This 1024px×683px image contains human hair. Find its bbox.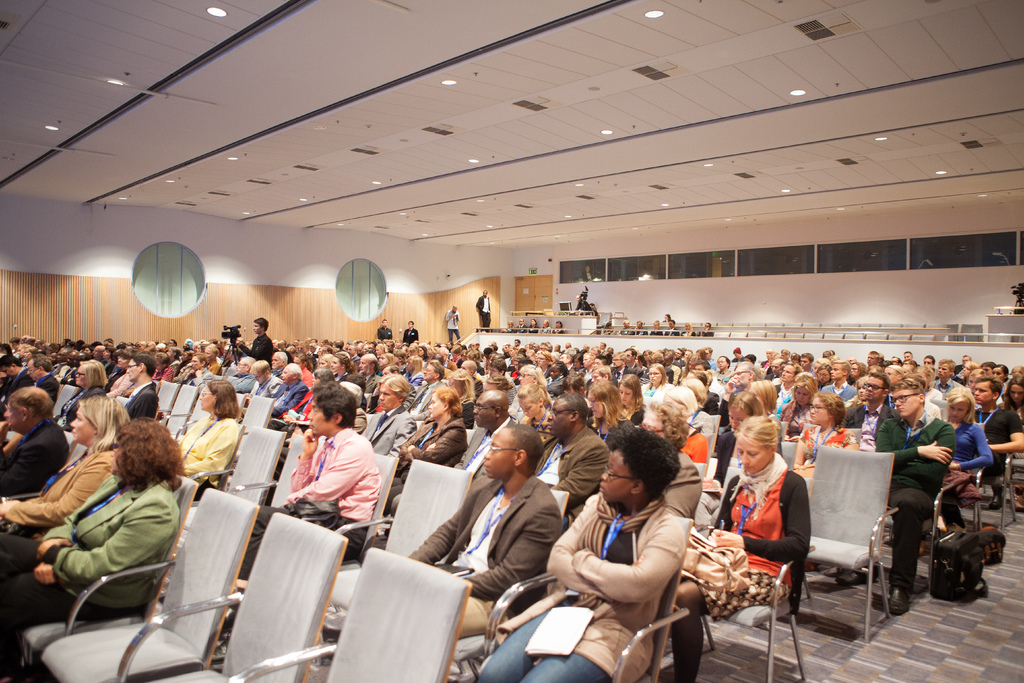
(867, 351, 883, 364).
